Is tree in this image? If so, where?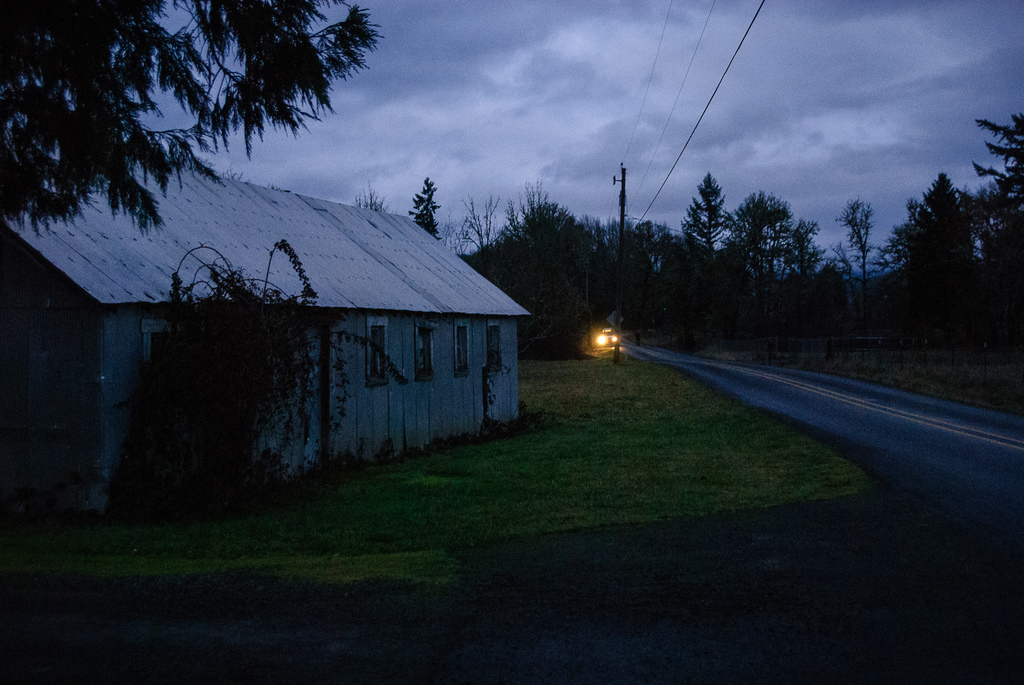
Yes, at region(801, 247, 849, 337).
